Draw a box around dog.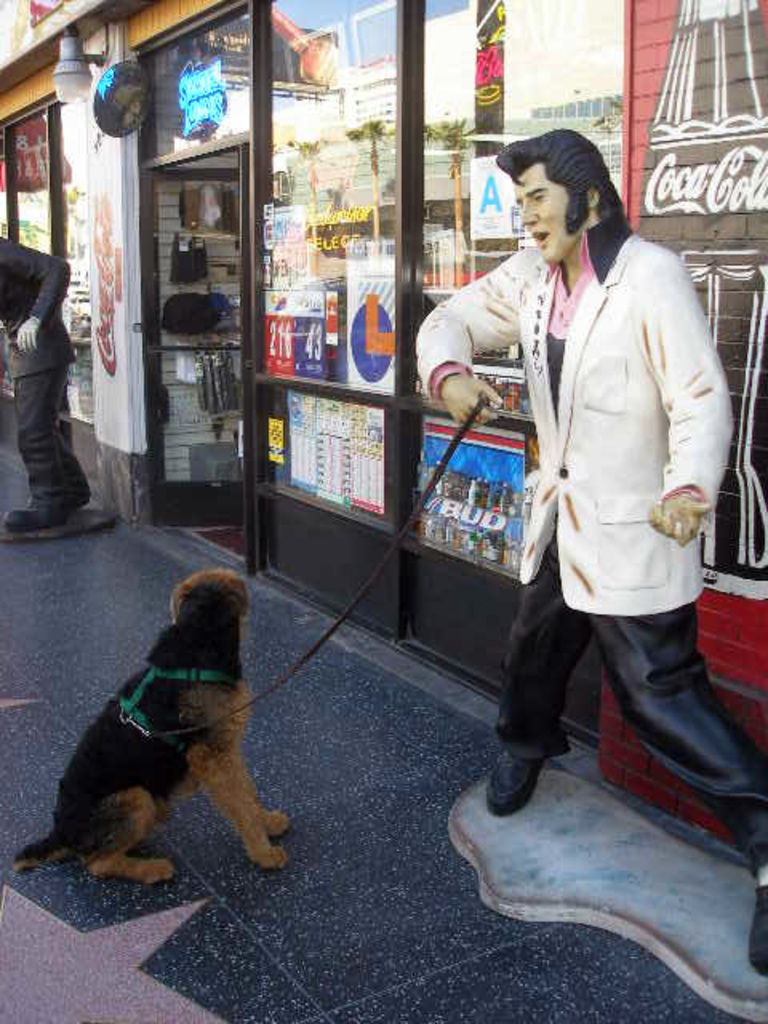
x1=11 y1=566 x2=299 y2=886.
